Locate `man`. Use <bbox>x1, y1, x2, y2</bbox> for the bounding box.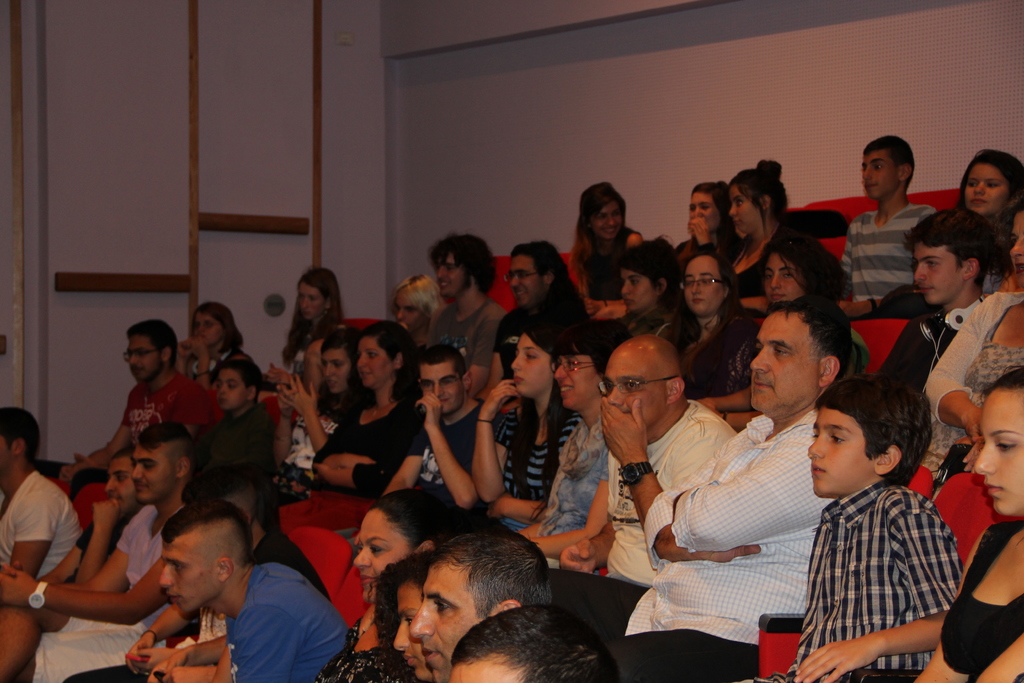
<bbox>548, 297, 854, 682</bbox>.
